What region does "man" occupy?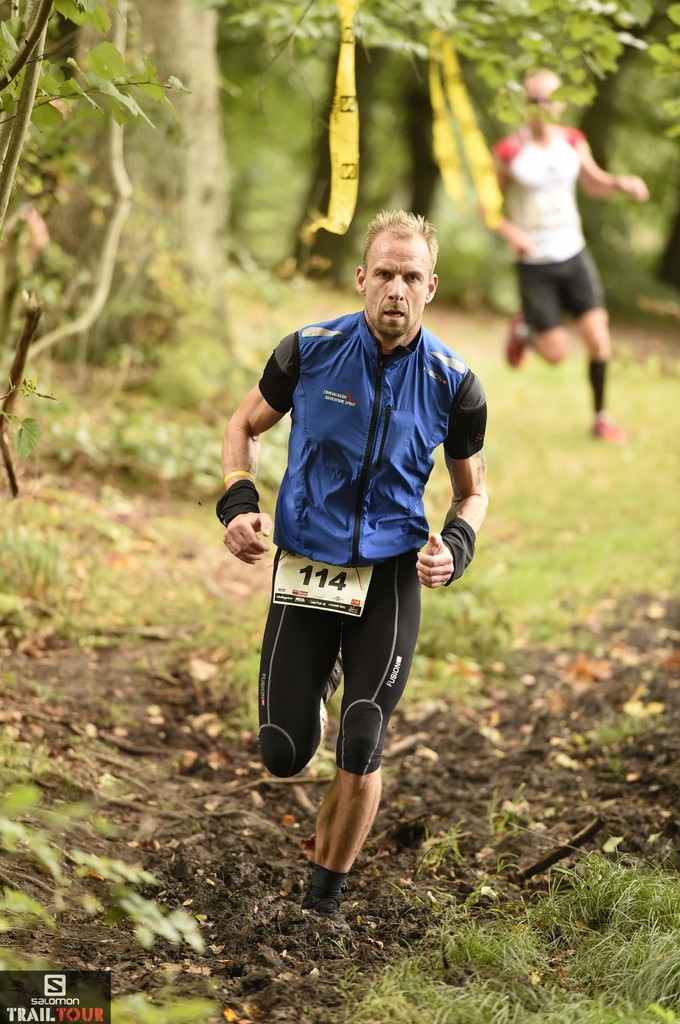
<bbox>487, 68, 649, 442</bbox>.
